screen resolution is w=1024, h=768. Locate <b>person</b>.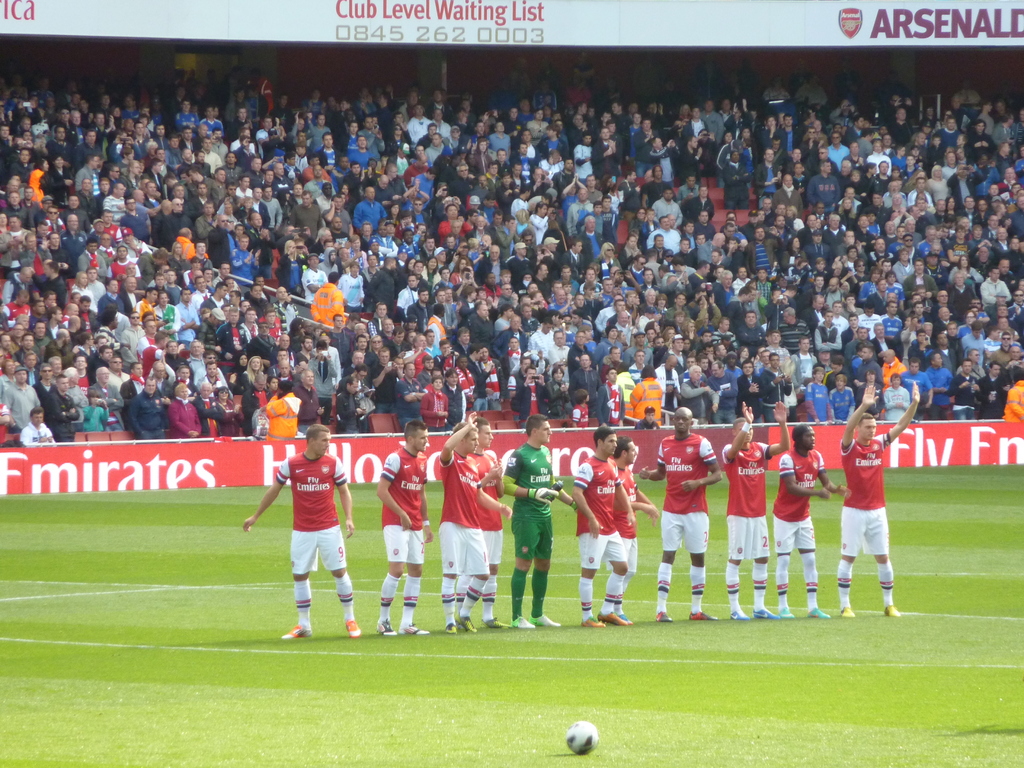
region(354, 180, 390, 235).
